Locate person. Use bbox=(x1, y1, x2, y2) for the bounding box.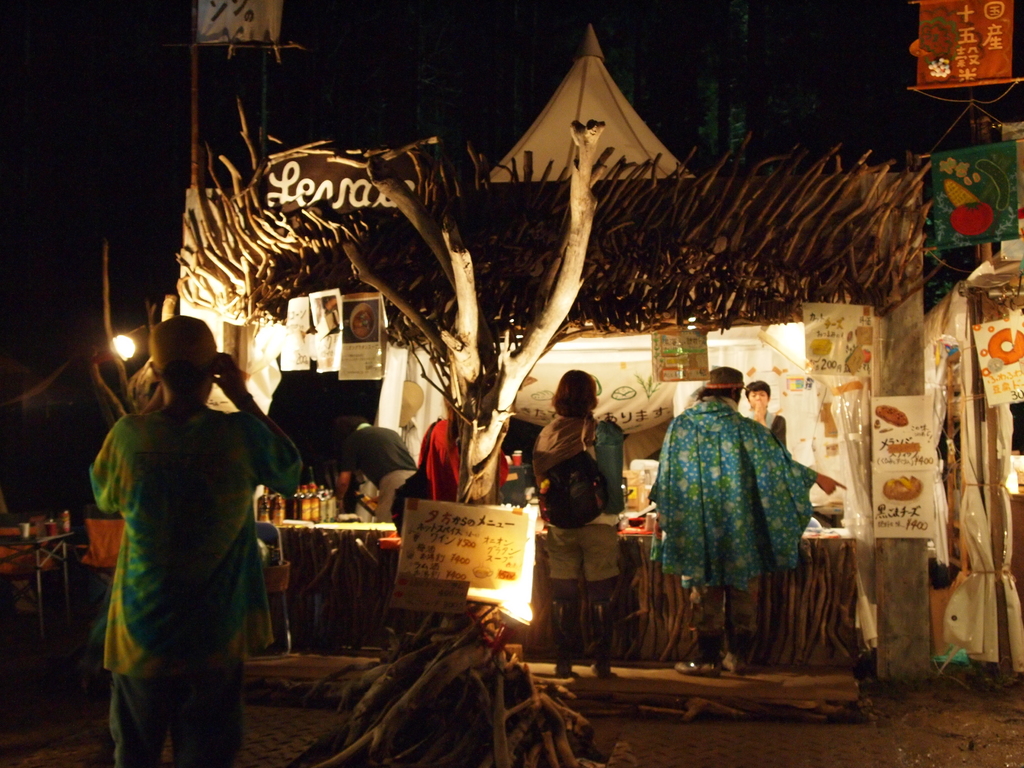
bbox=(410, 373, 510, 533).
